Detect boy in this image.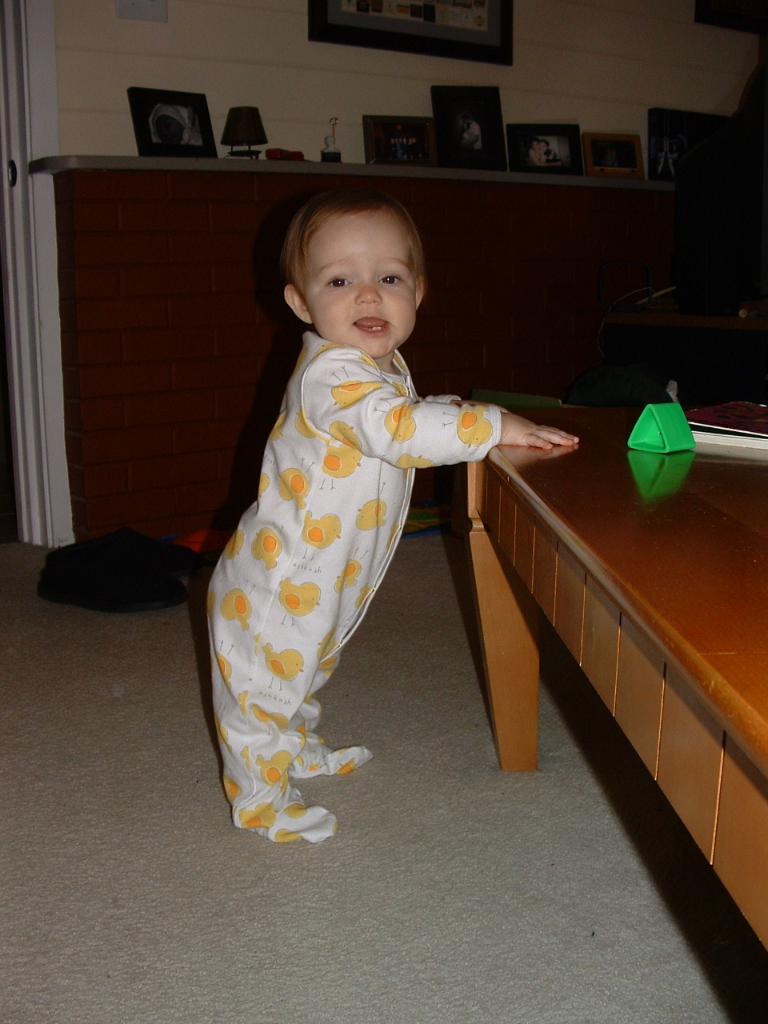
Detection: [190, 183, 568, 853].
